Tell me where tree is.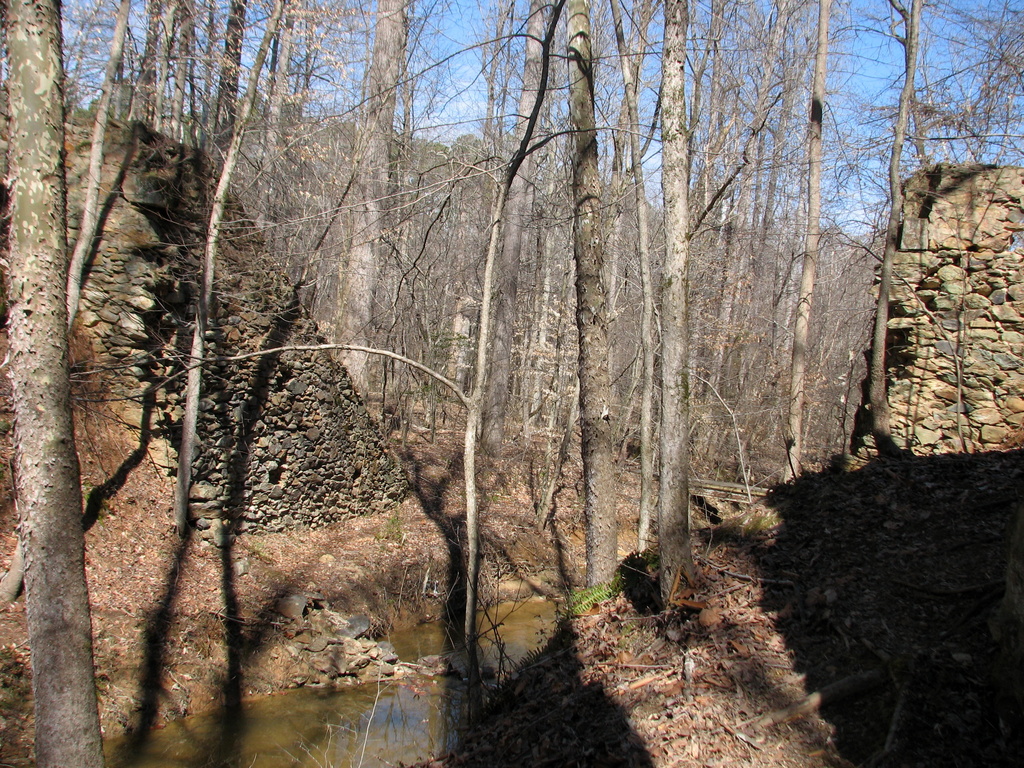
tree is at <bbox>335, 0, 409, 405</bbox>.
